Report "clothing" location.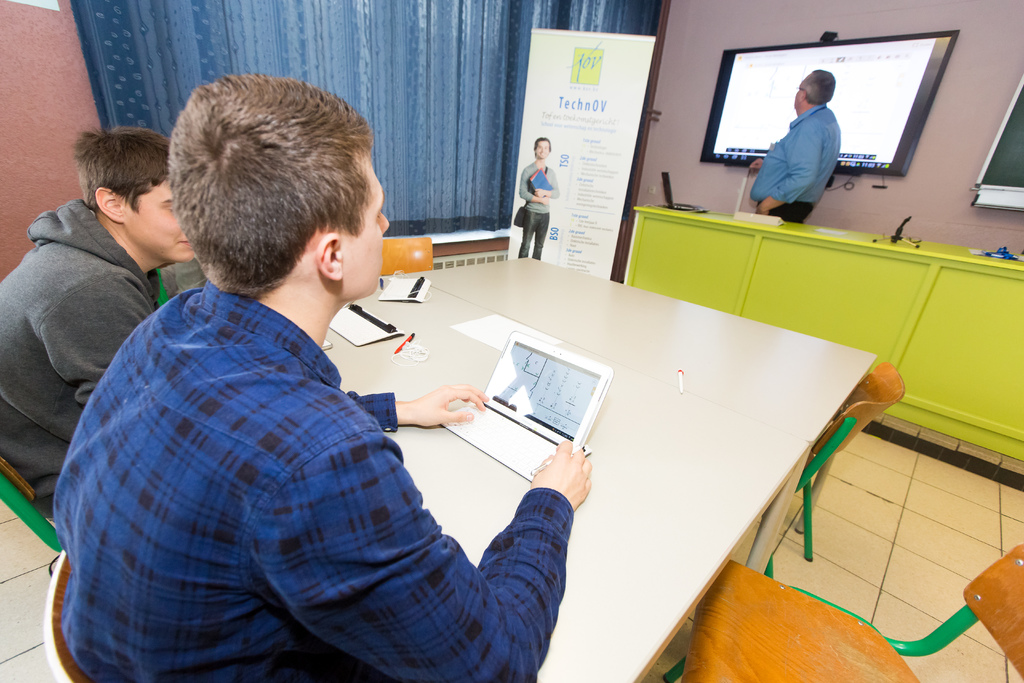
Report: {"x1": 0, "y1": 197, "x2": 172, "y2": 525}.
